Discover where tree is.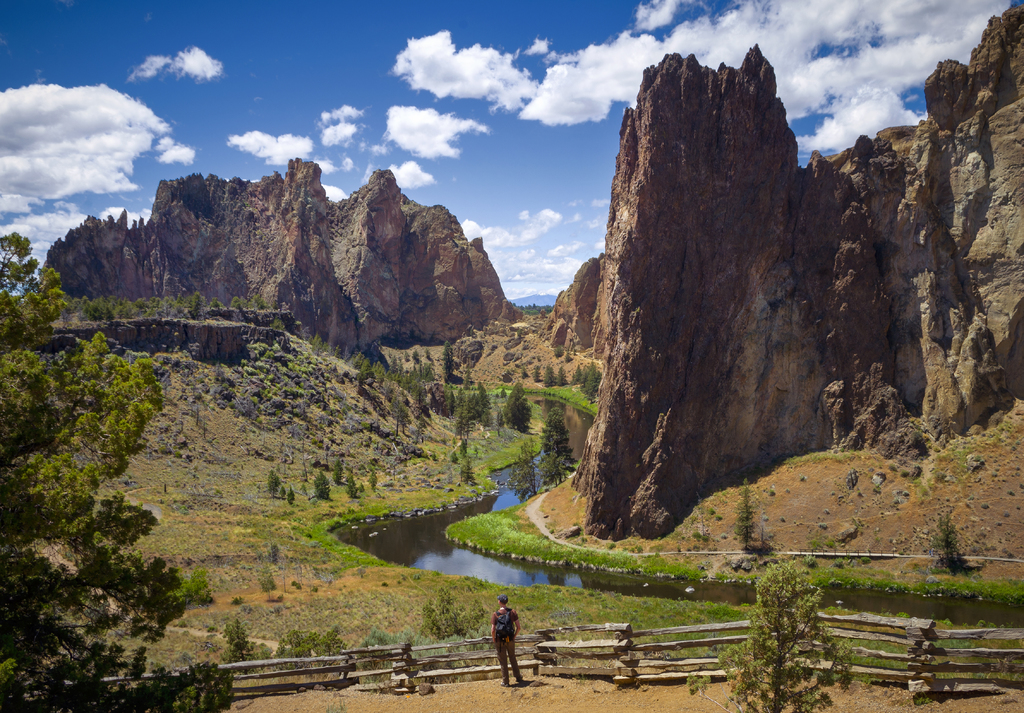
Discovered at 333, 460, 344, 484.
